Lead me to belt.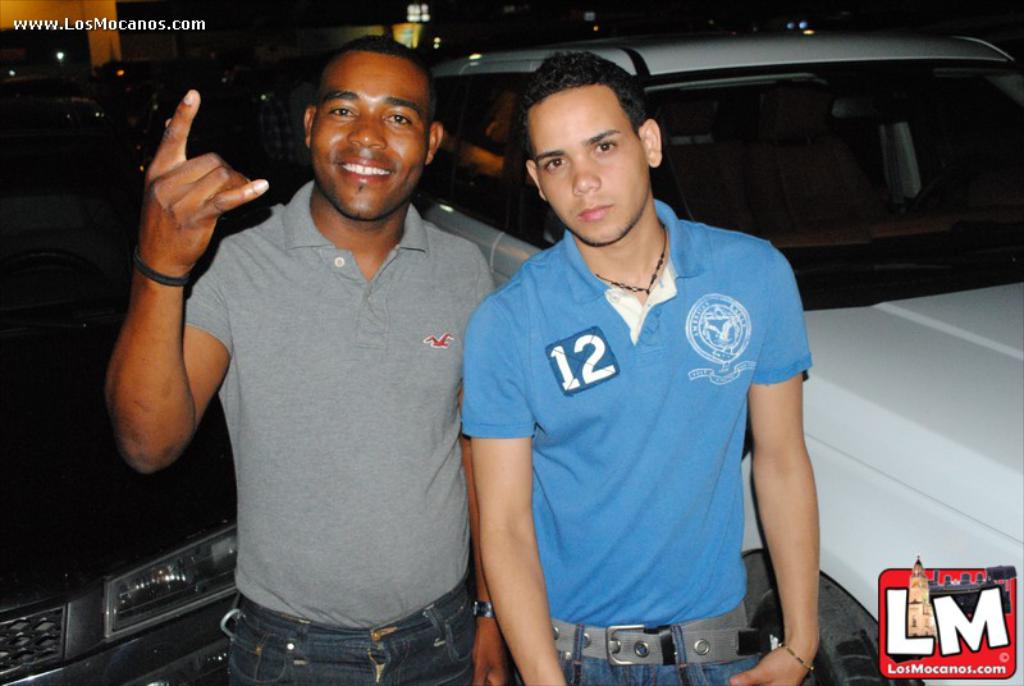
Lead to bbox=[515, 608, 782, 681].
